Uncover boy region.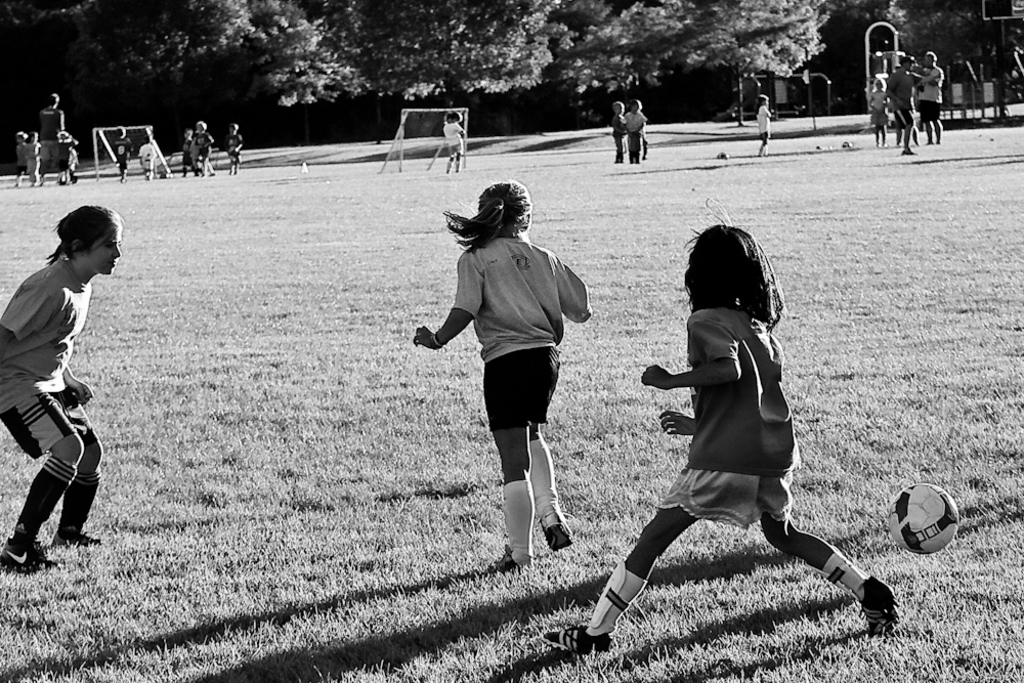
Uncovered: 441,111,465,171.
